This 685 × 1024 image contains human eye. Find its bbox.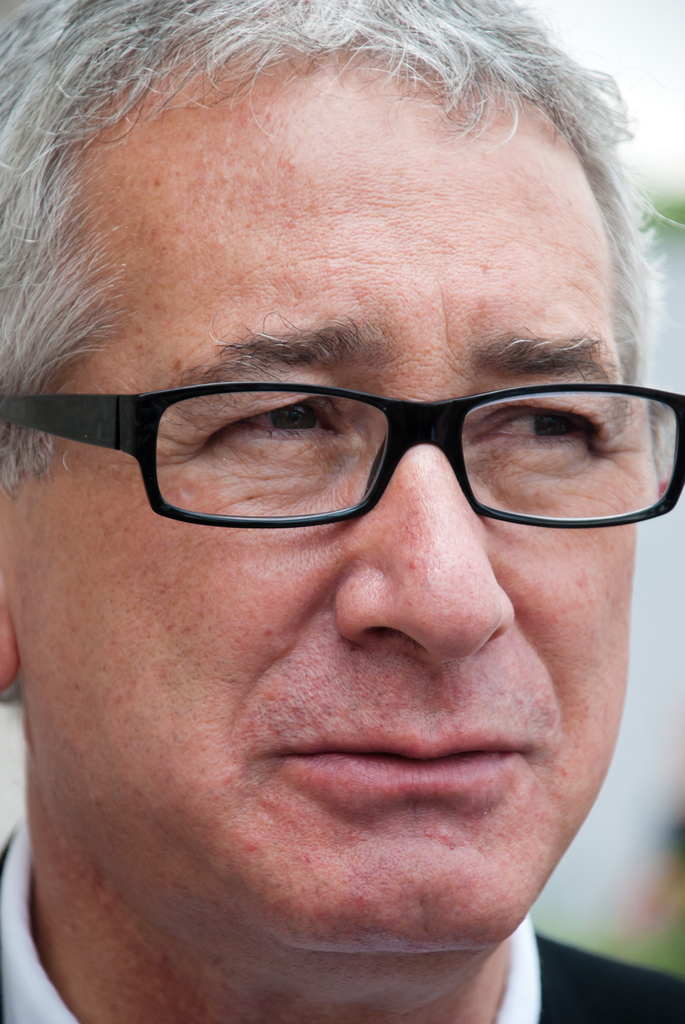
region(466, 379, 635, 472).
